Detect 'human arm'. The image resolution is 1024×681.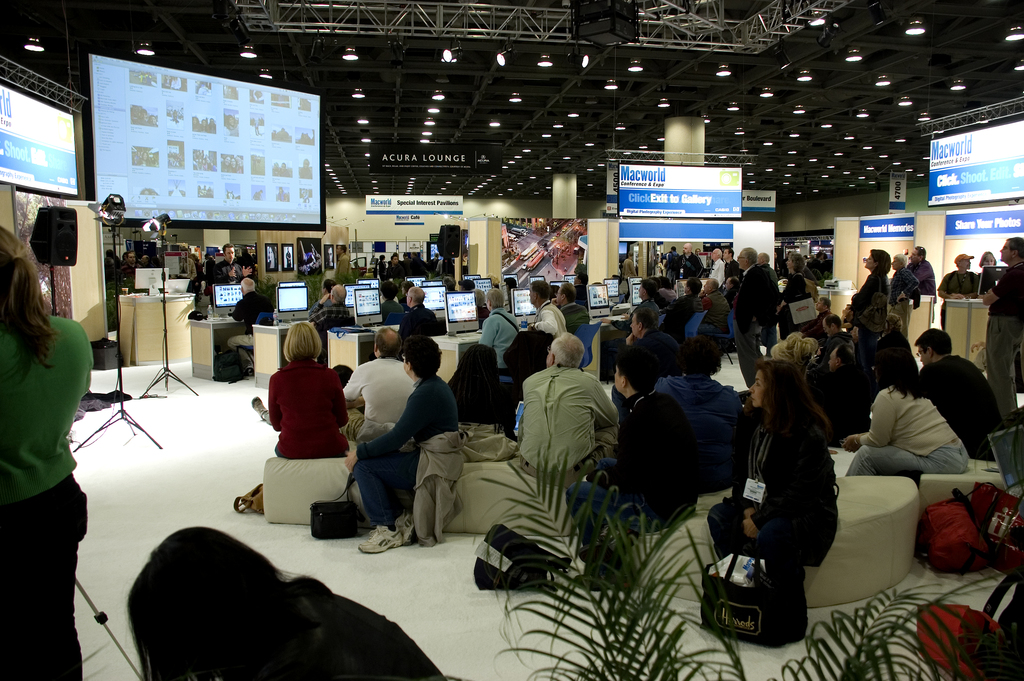
l=268, t=373, r=280, b=429.
